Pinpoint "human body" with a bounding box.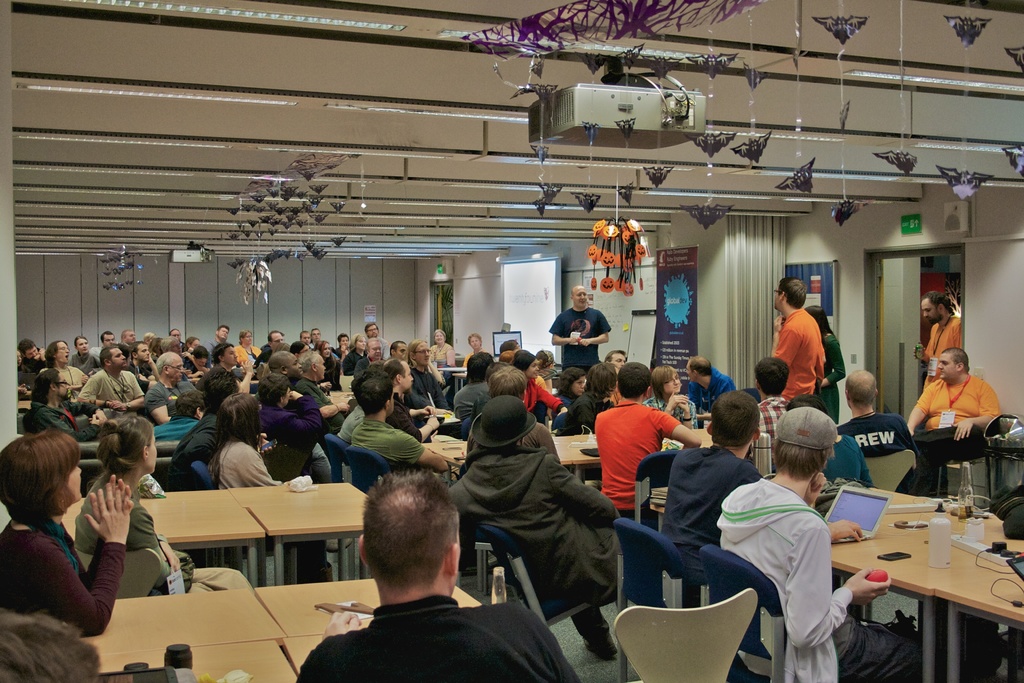
box=[546, 283, 609, 374].
